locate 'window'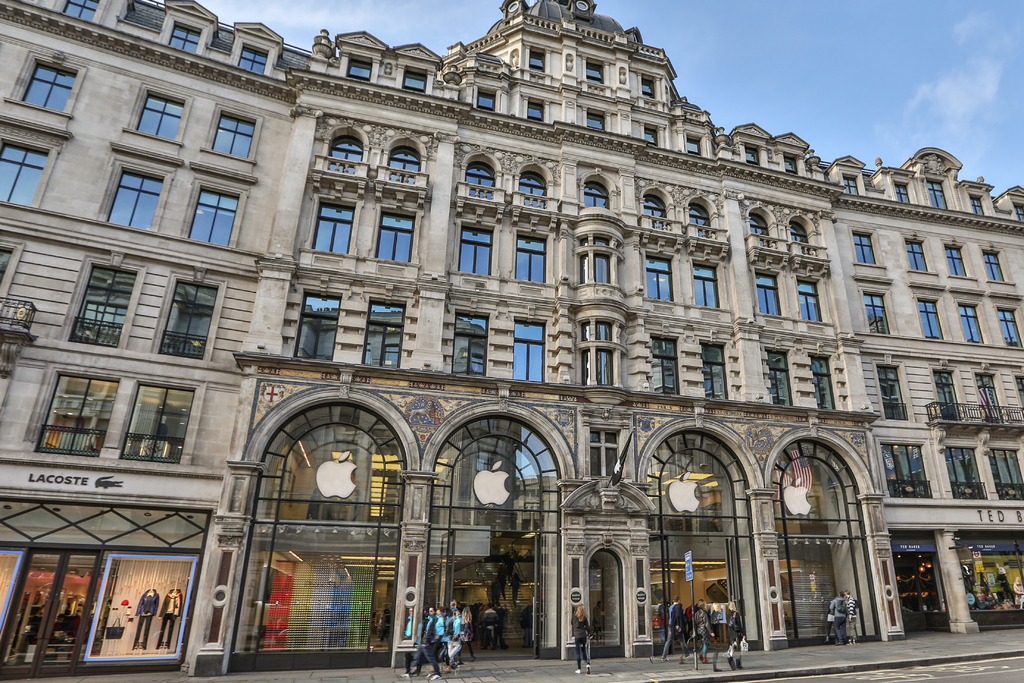
select_region(366, 302, 404, 370)
